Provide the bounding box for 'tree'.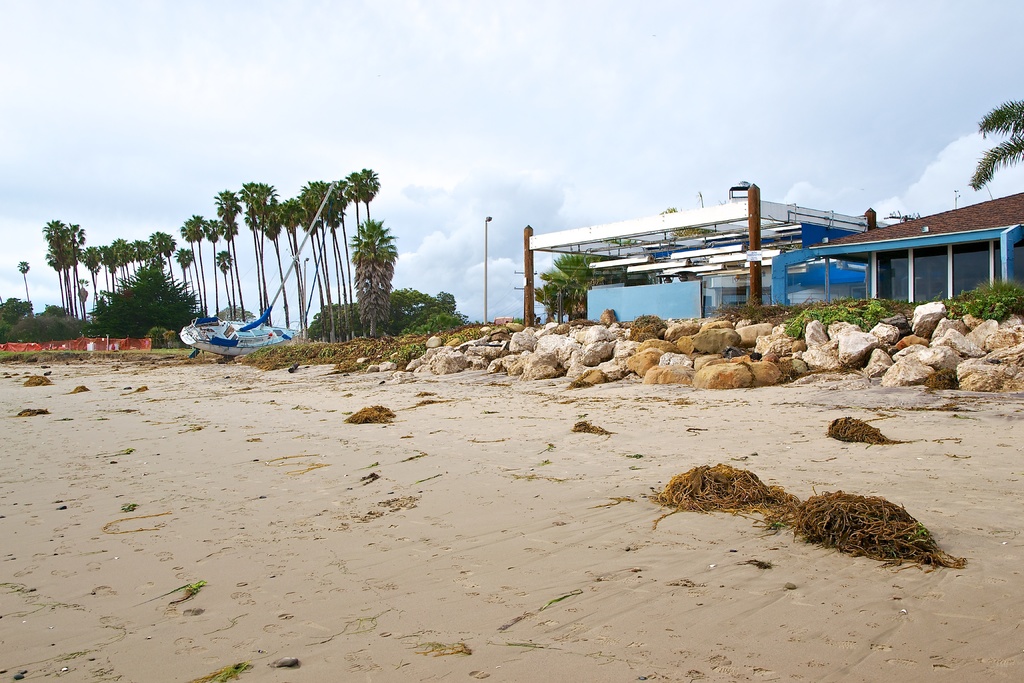
bbox=(95, 243, 116, 315).
